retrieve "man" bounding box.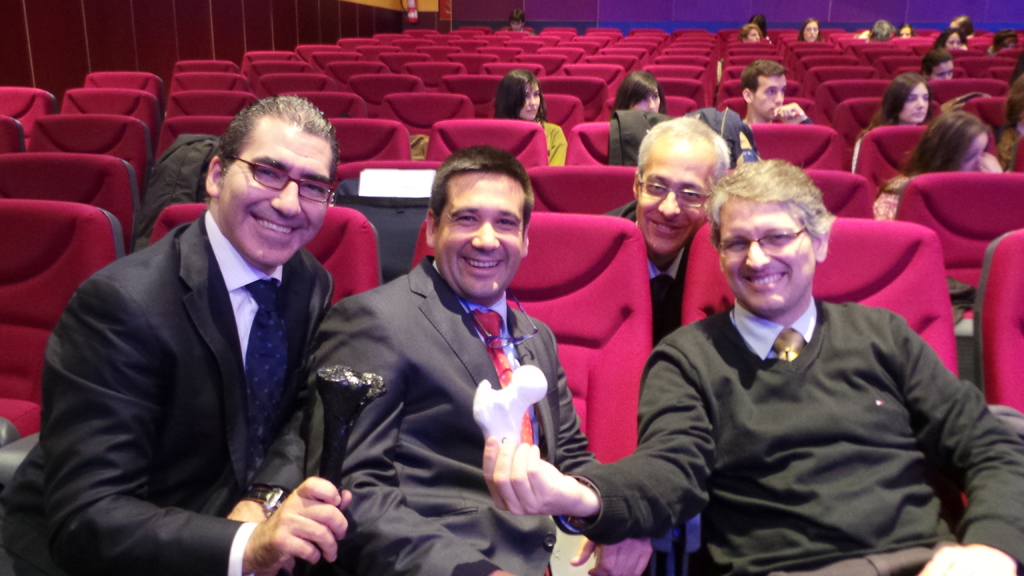
Bounding box: [left=602, top=111, right=732, bottom=361].
